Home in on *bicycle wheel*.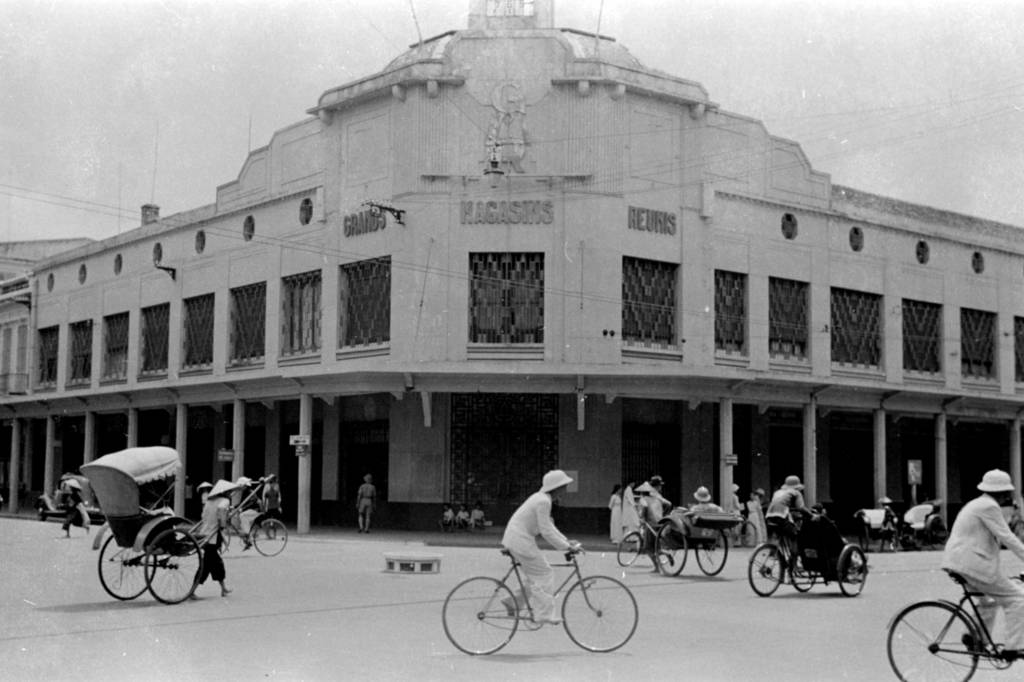
Homed in at bbox=[884, 598, 980, 681].
